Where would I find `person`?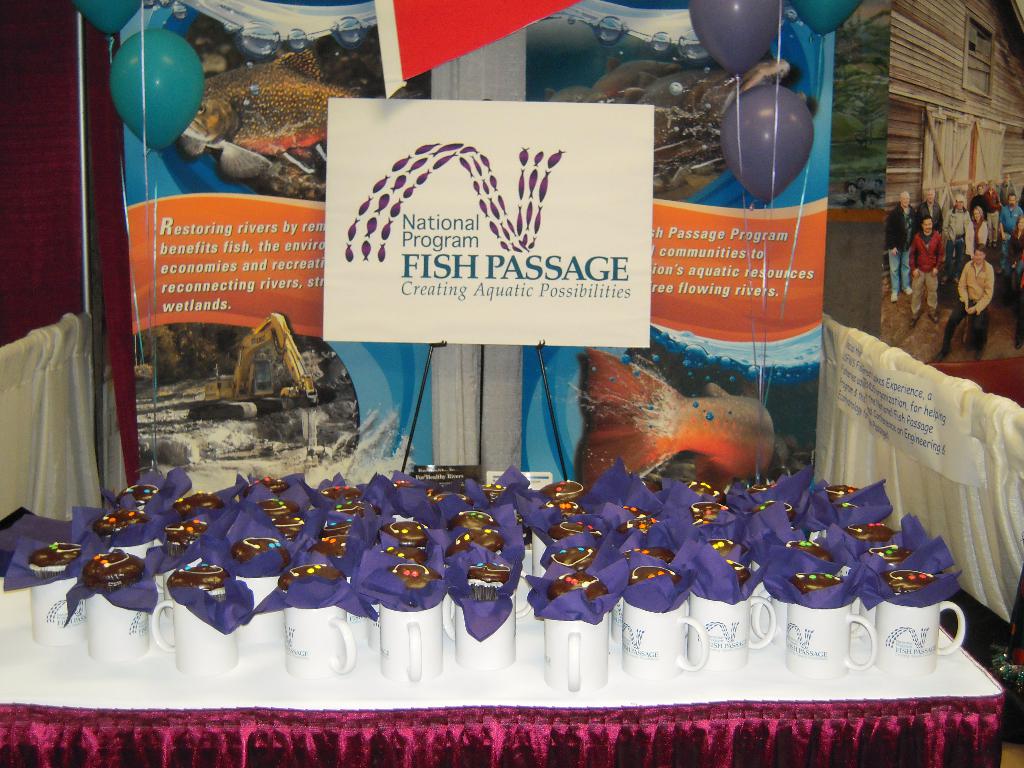
At pyautogui.locateOnScreen(909, 216, 945, 319).
